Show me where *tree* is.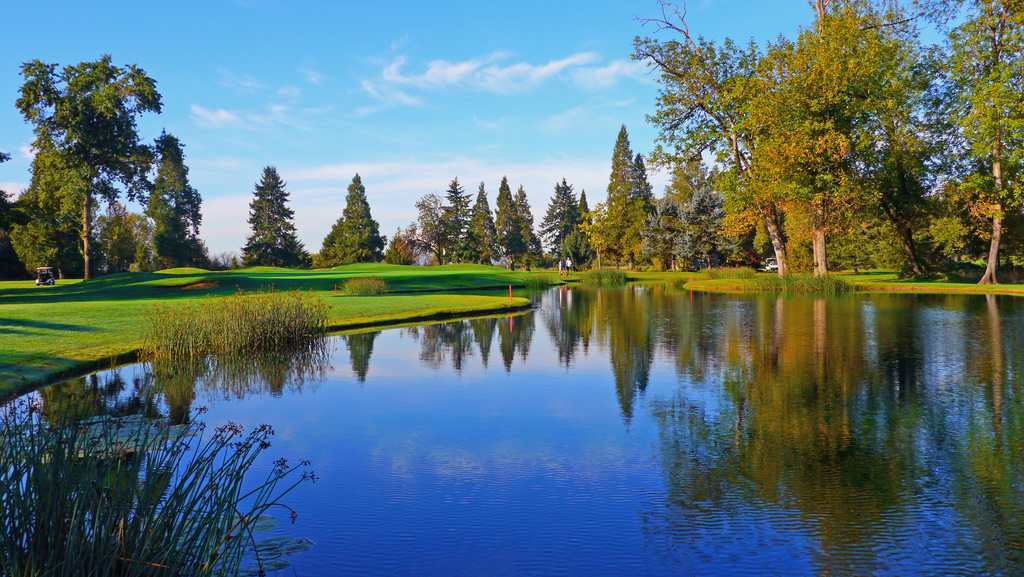
*tree* is at bbox=(387, 220, 426, 258).
